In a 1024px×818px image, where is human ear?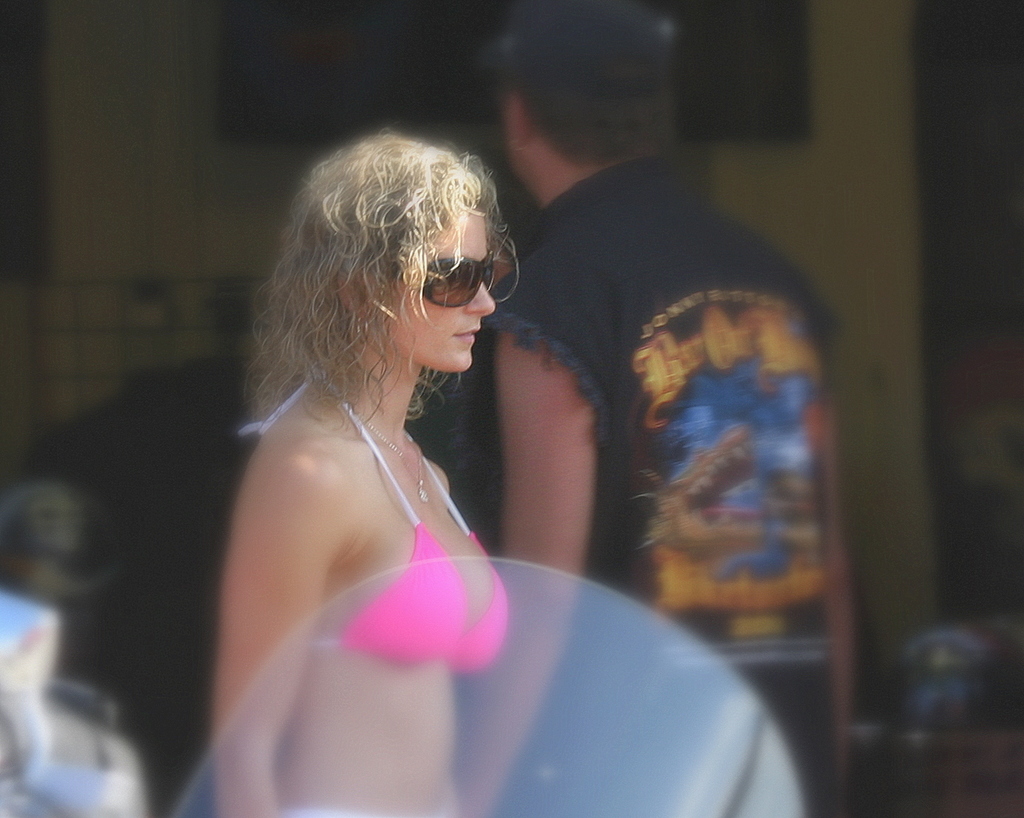
bbox(340, 271, 364, 310).
